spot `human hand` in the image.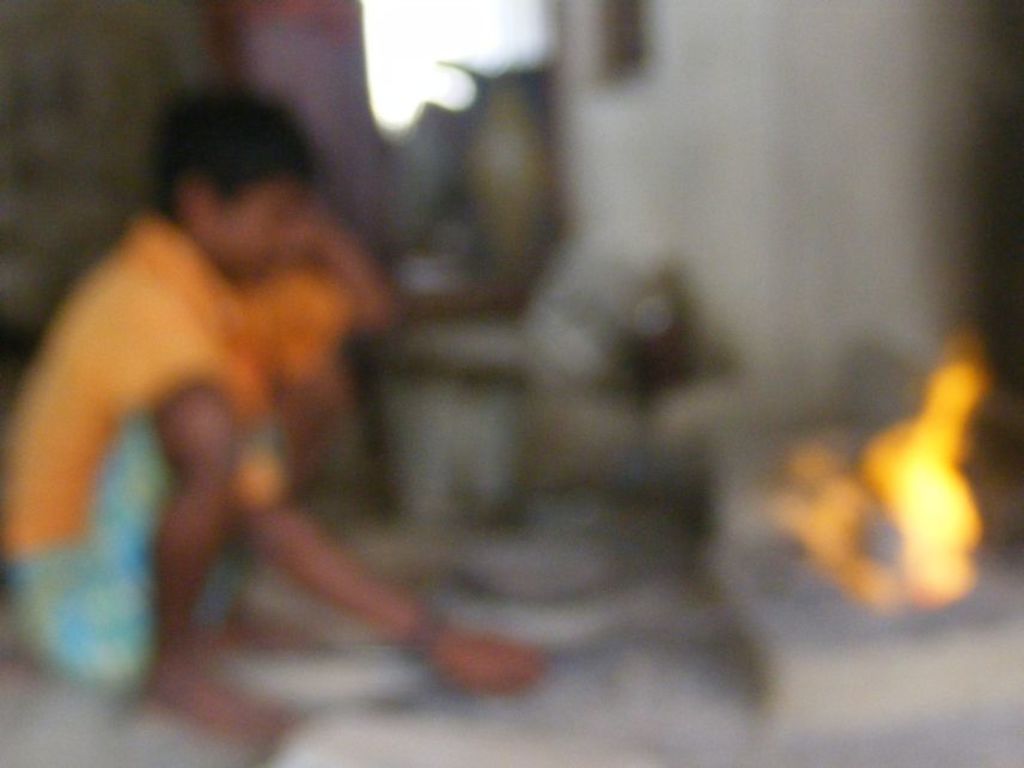
`human hand` found at BBox(284, 194, 322, 245).
